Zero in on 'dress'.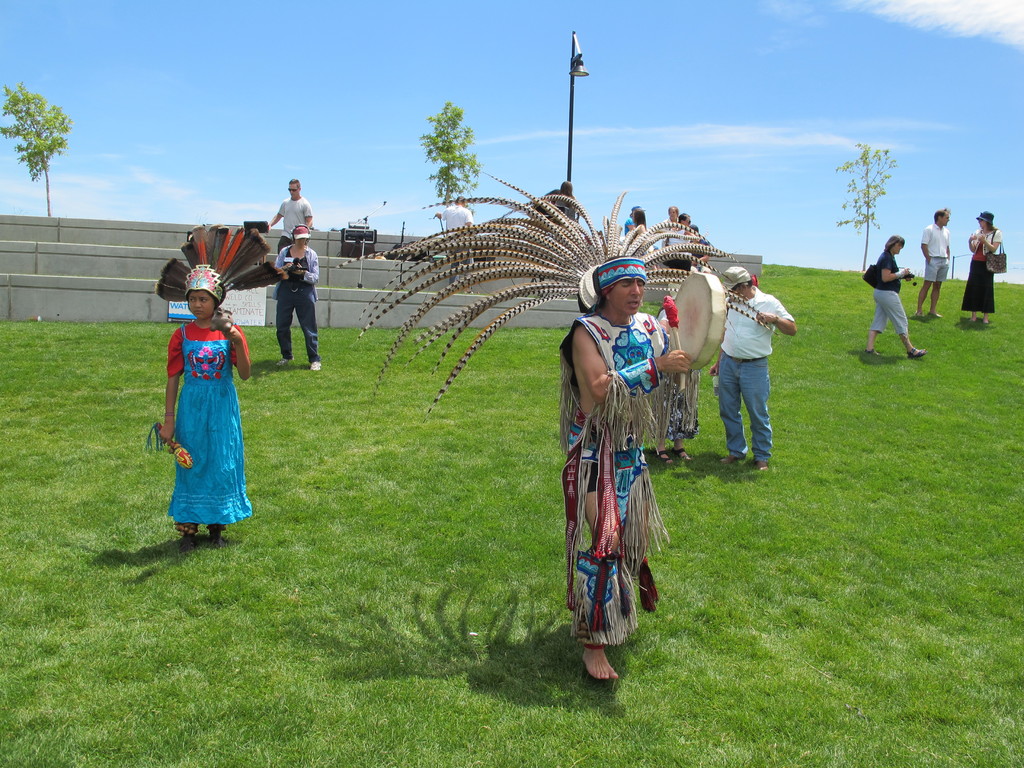
Zeroed in: bbox(559, 314, 670, 644).
